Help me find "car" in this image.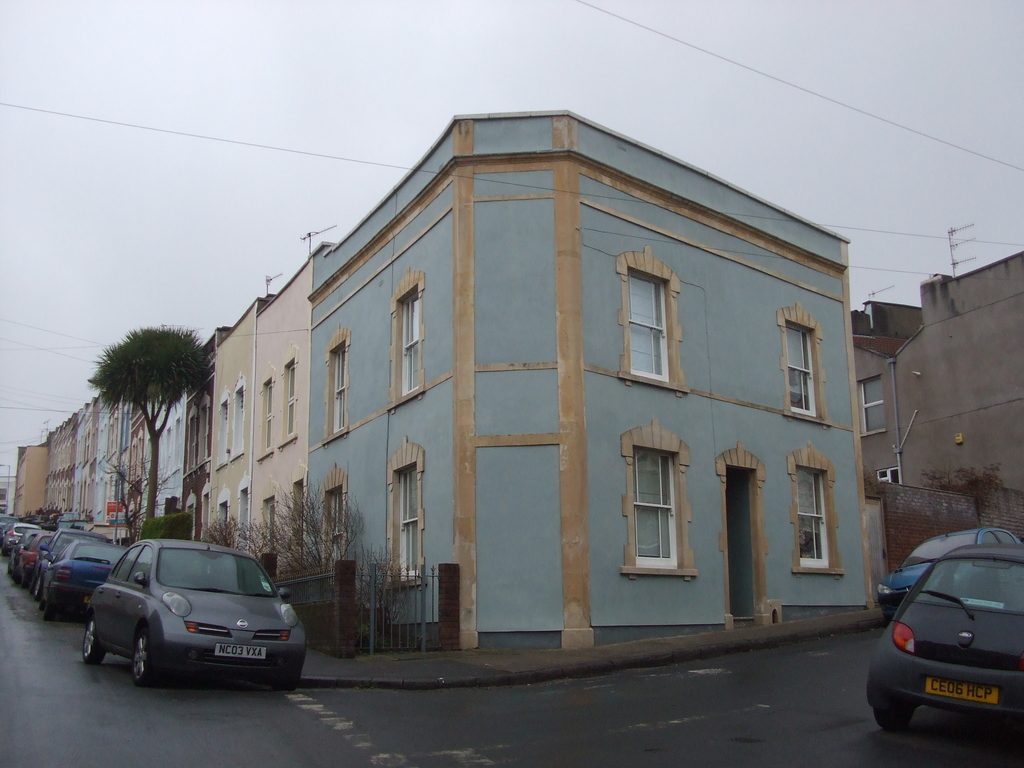
Found it: select_region(0, 516, 57, 557).
